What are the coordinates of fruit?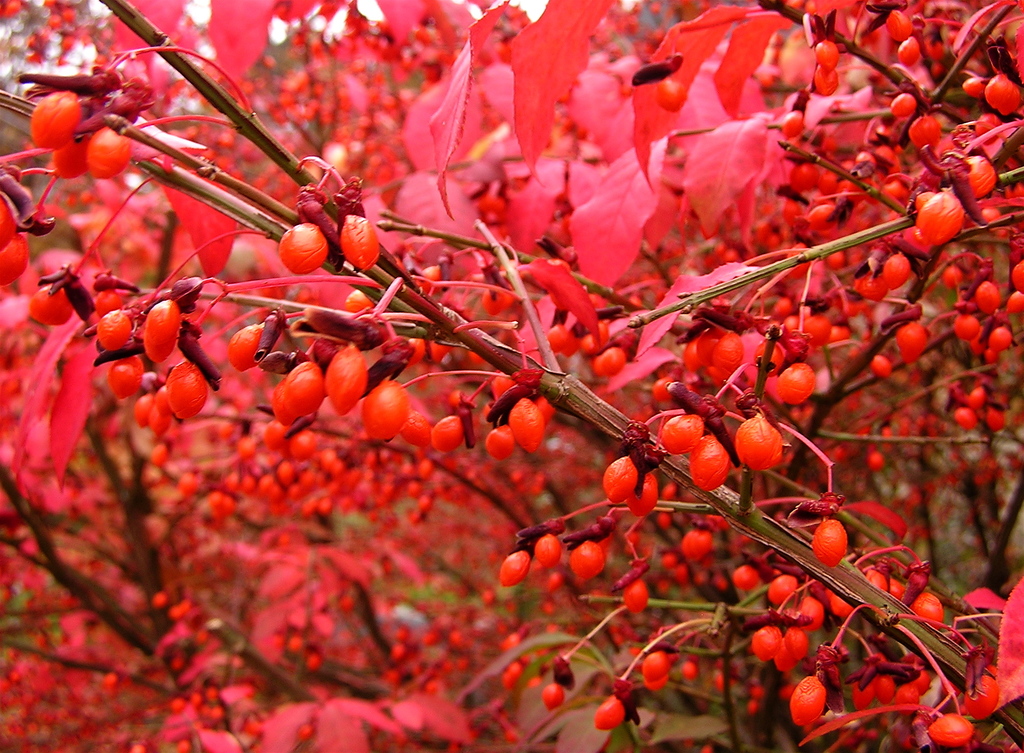
pyautogui.locateOnScreen(813, 34, 840, 70).
